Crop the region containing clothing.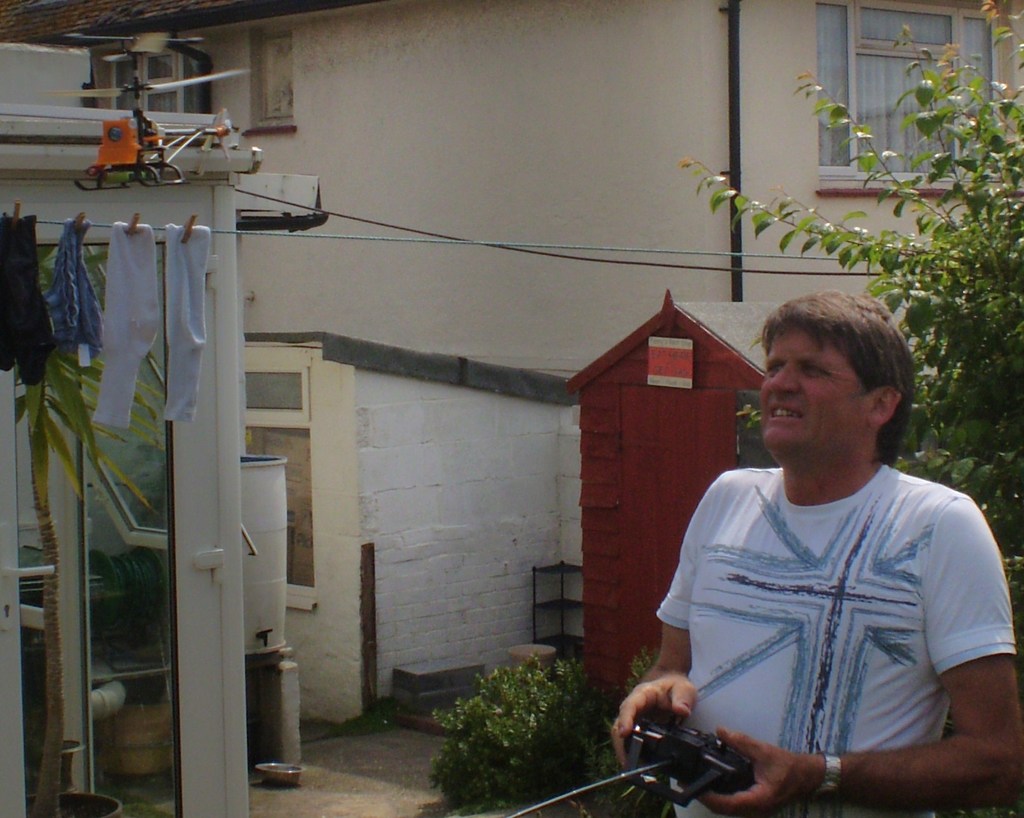
Crop region: box=[648, 465, 1017, 817].
